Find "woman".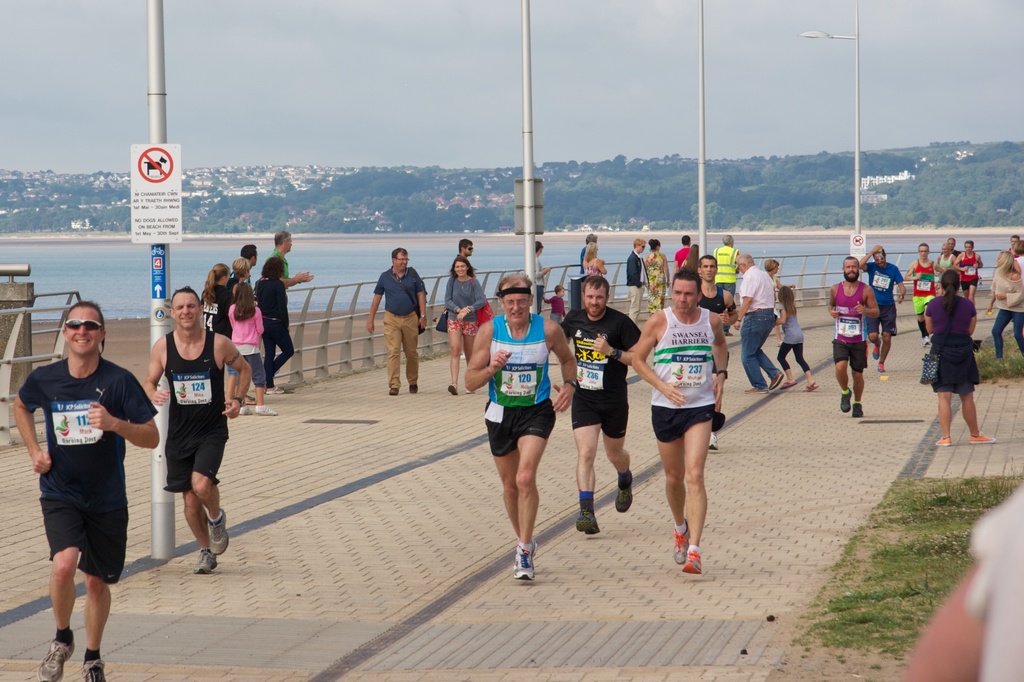
box=[923, 269, 997, 450].
